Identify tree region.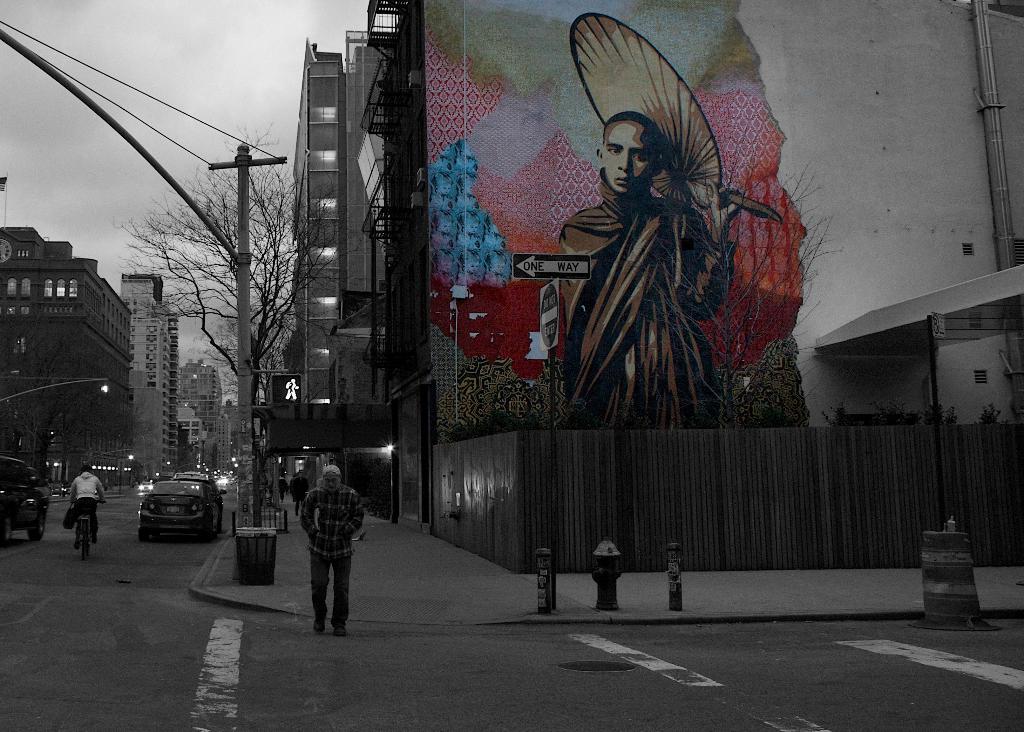
Region: <bbox>102, 107, 413, 500</bbox>.
